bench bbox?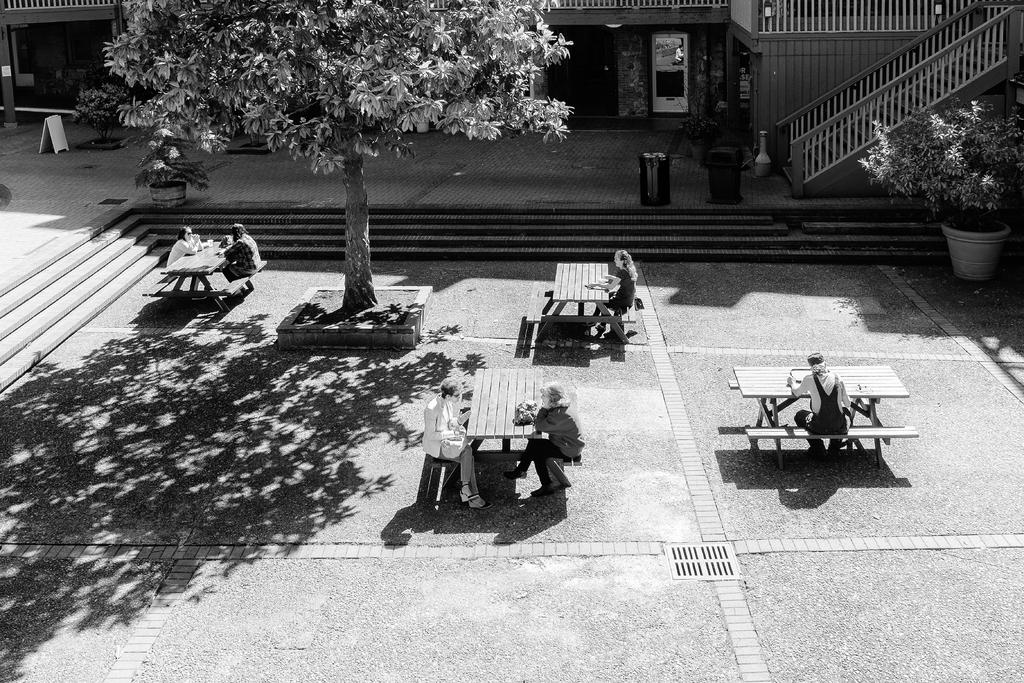
l=419, t=363, r=584, b=498
